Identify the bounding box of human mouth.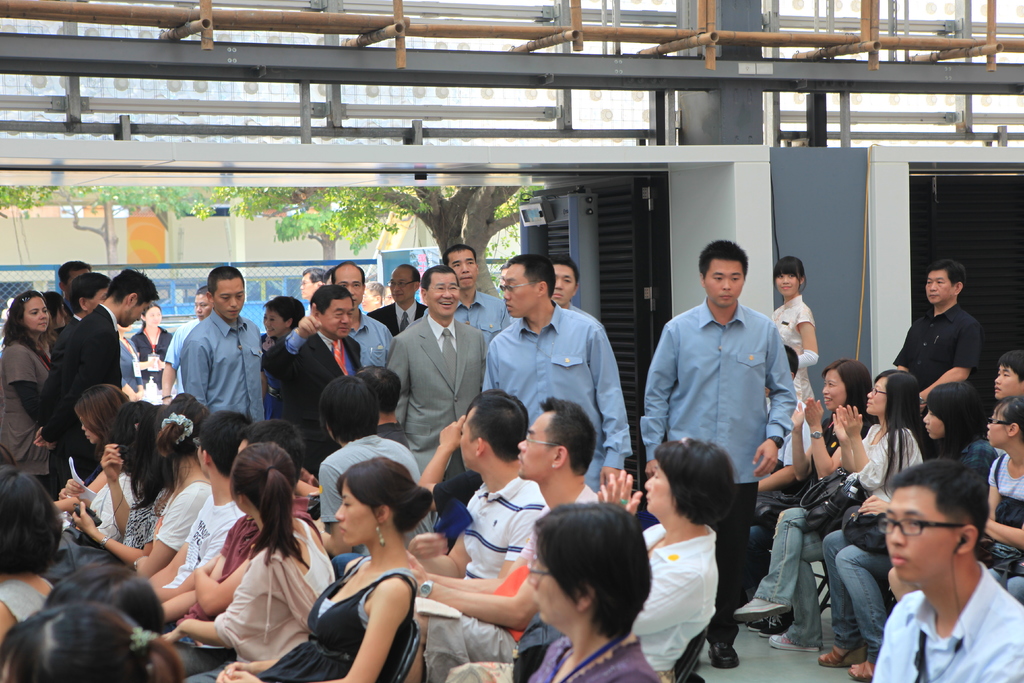
box(268, 330, 274, 331).
